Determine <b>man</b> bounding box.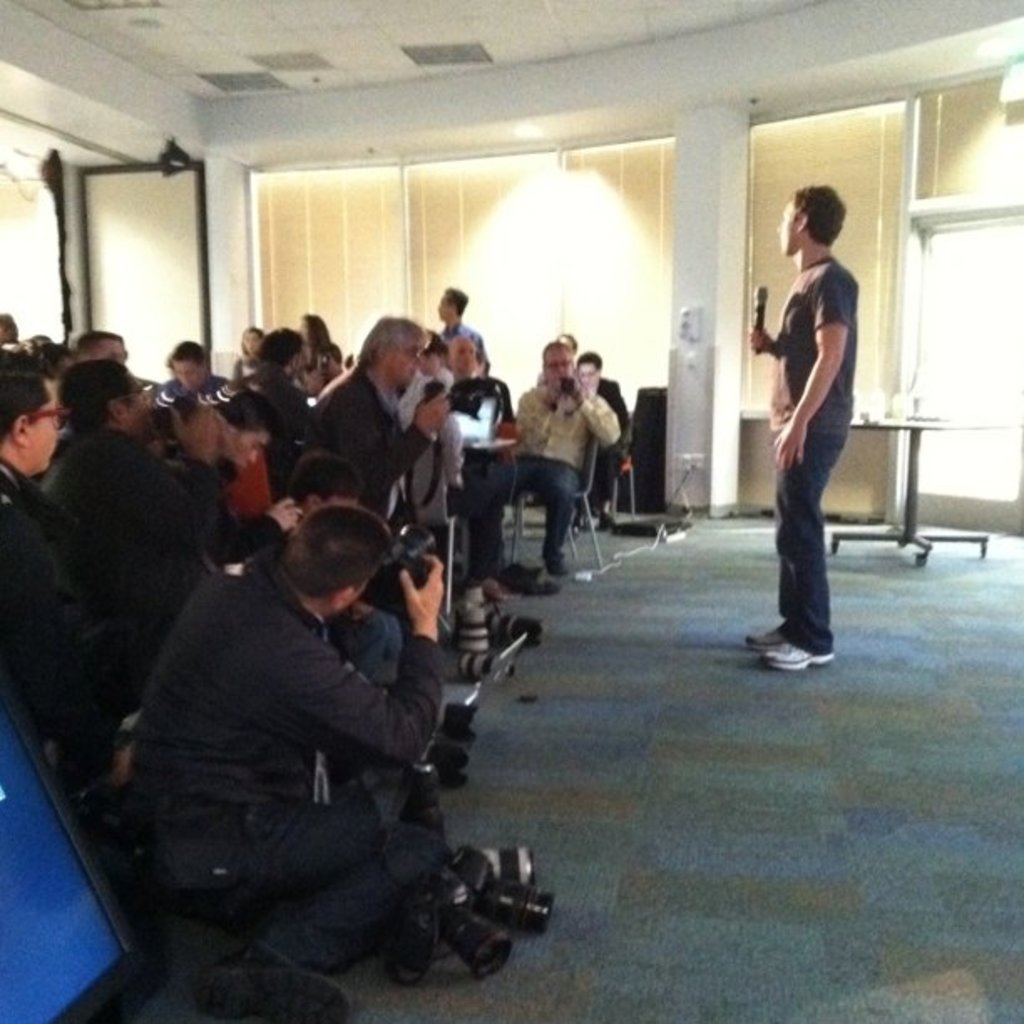
Determined: 221,320,308,480.
